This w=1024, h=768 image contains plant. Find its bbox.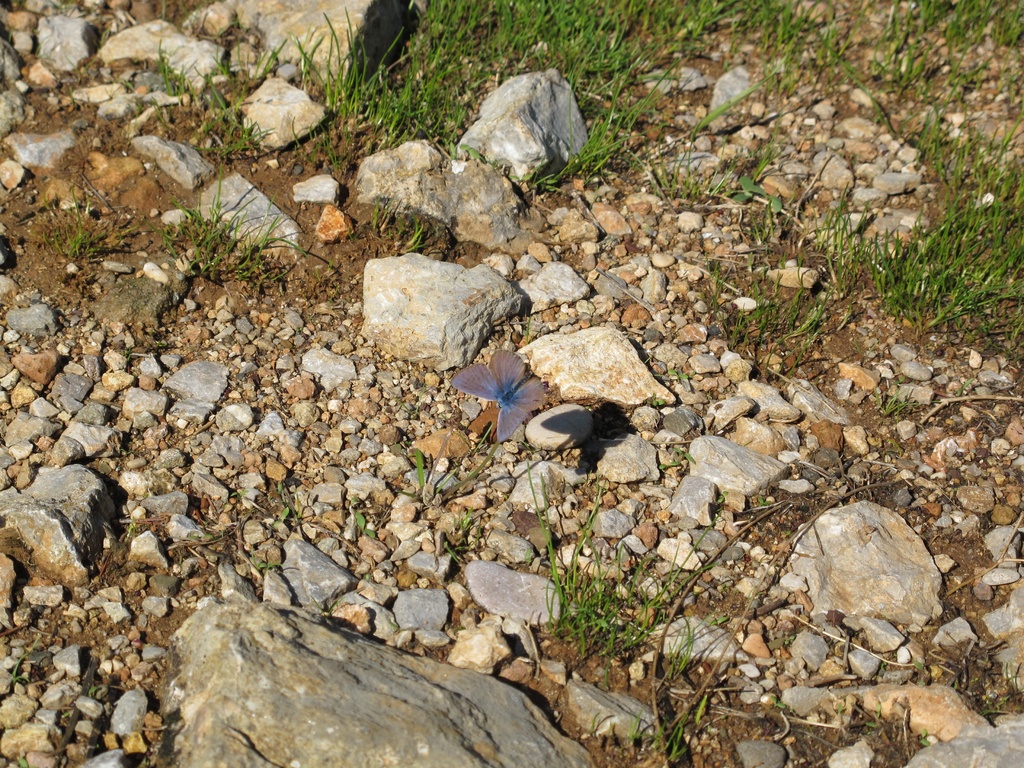
<region>348, 227, 354, 242</region>.
